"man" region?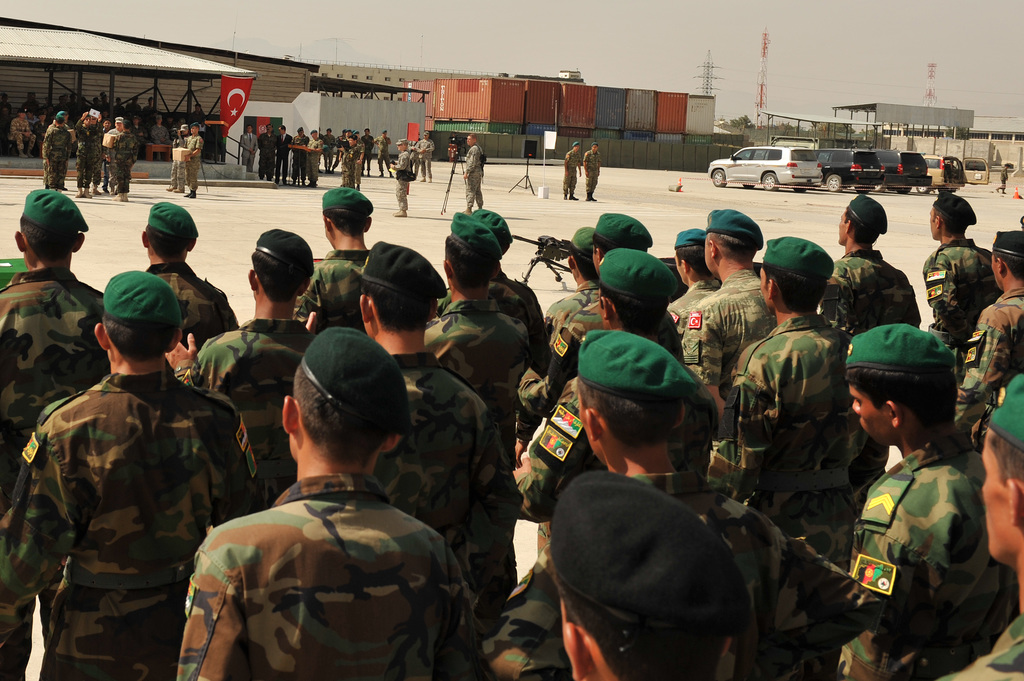
box=[388, 138, 413, 224]
